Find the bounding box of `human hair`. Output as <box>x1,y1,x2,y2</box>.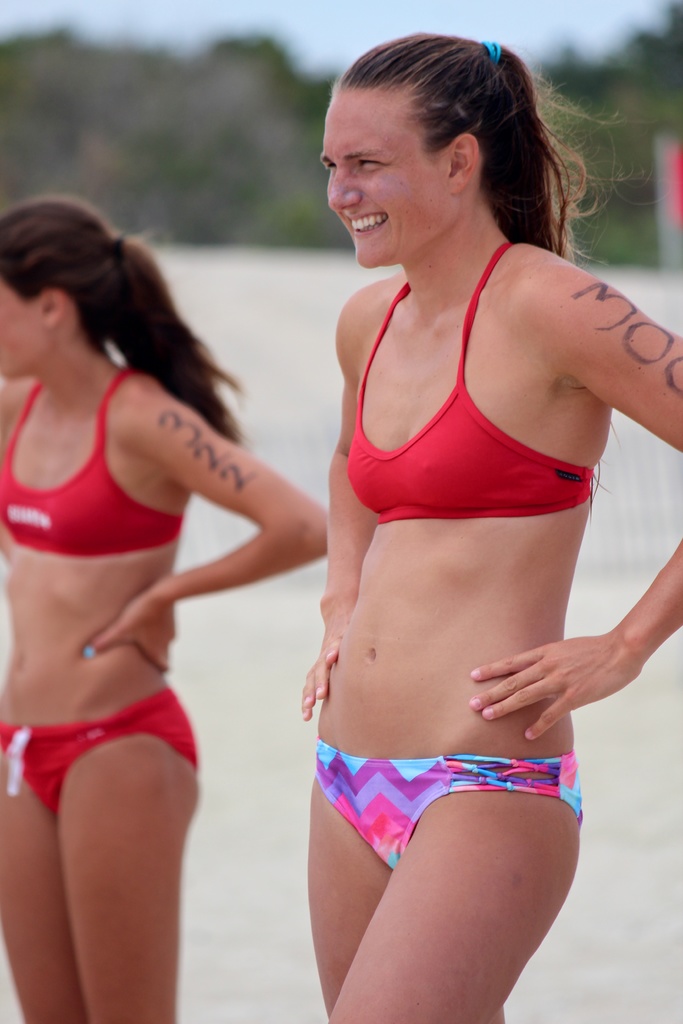
<box>0,195,245,442</box>.
